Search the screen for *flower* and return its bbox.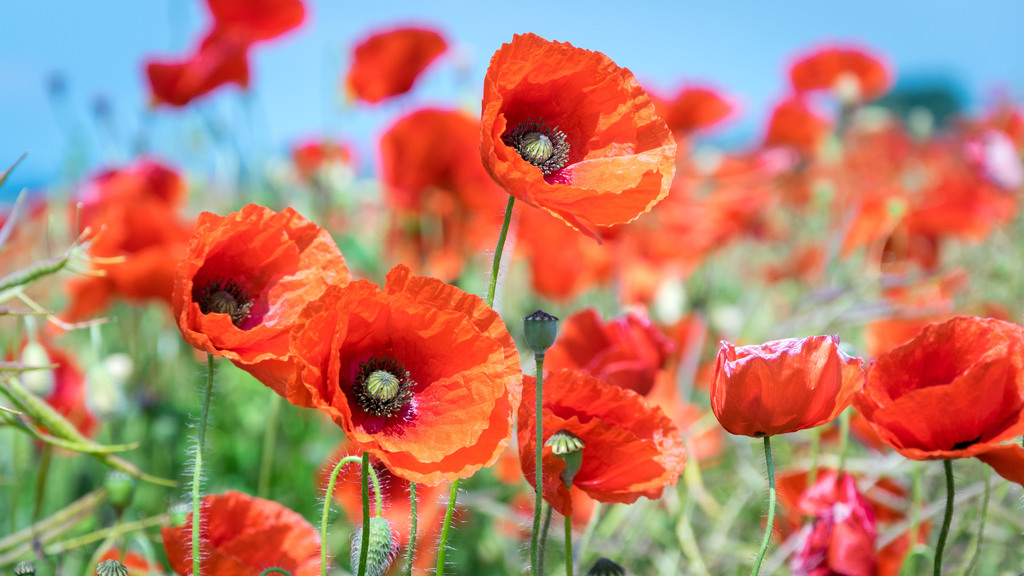
Found: x1=511, y1=372, x2=690, y2=529.
